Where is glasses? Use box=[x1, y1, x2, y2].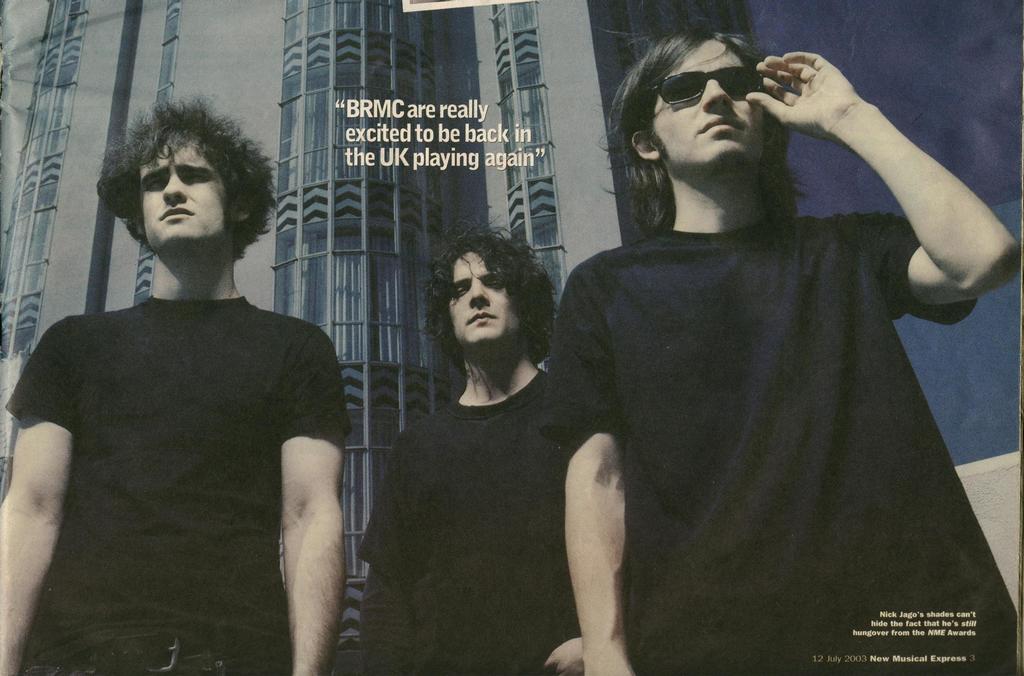
box=[649, 68, 764, 105].
